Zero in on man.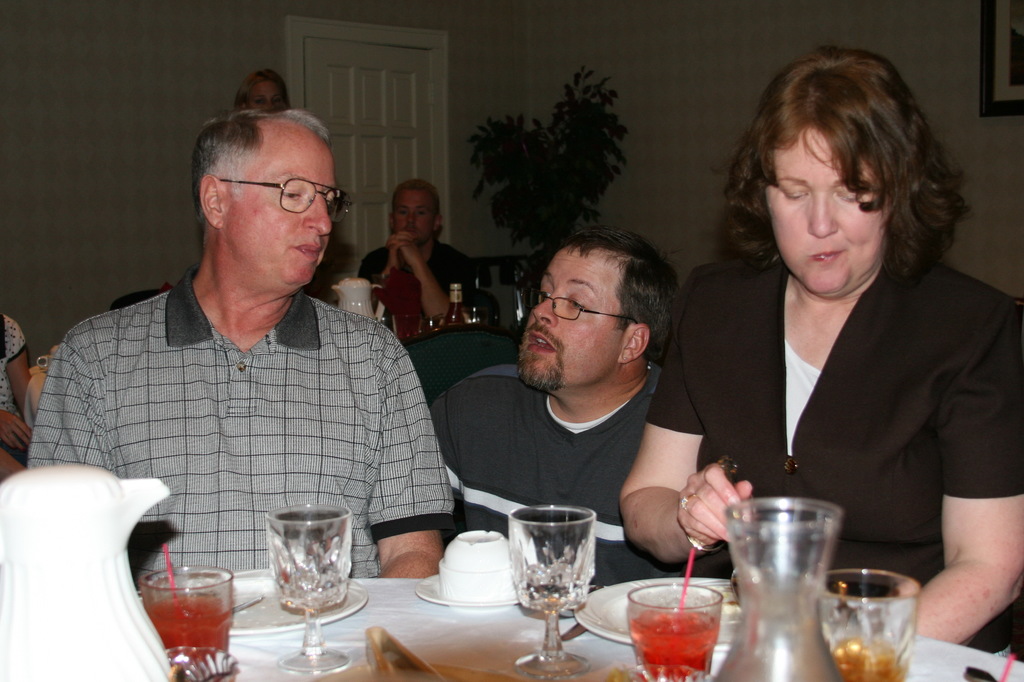
Zeroed in: <bbox>434, 229, 736, 598</bbox>.
